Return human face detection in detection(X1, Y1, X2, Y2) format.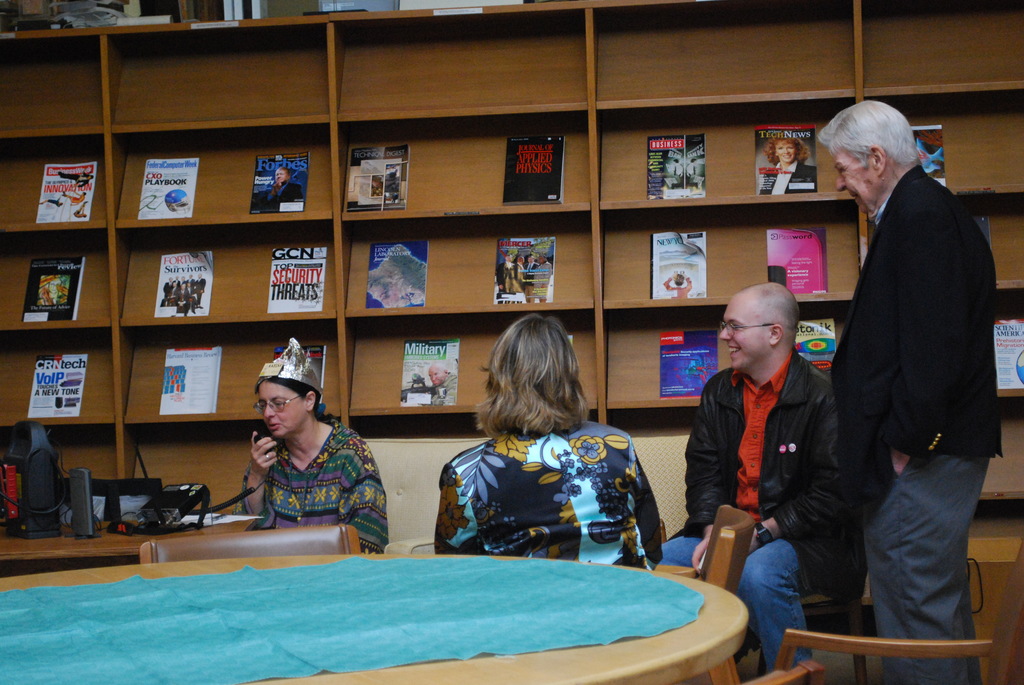
detection(833, 146, 874, 214).
